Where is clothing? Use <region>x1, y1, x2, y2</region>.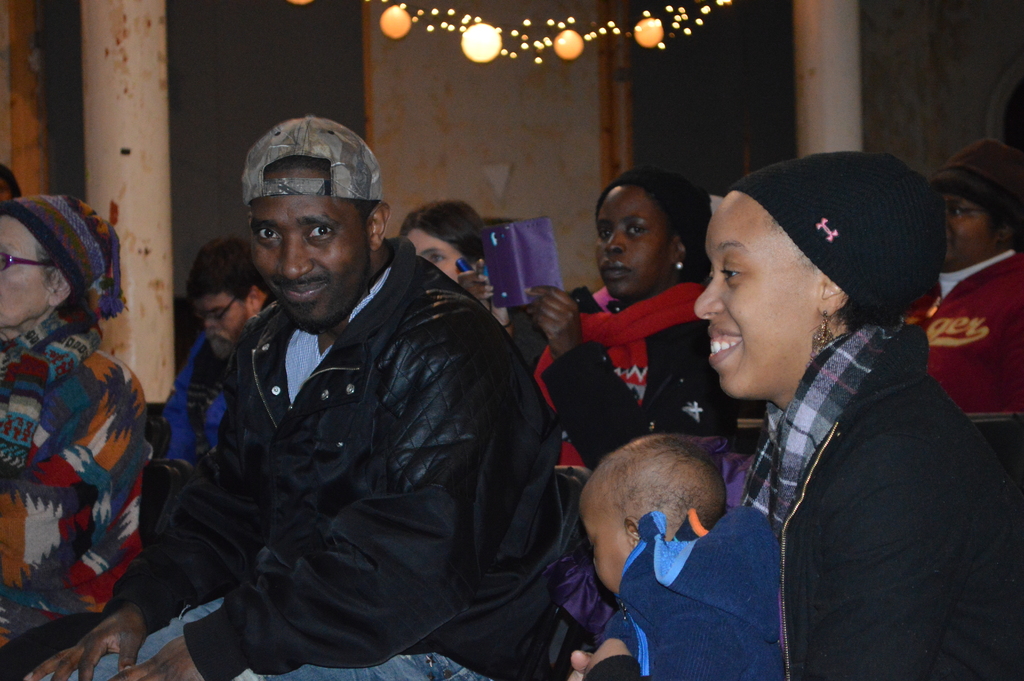
<region>0, 193, 164, 679</region>.
